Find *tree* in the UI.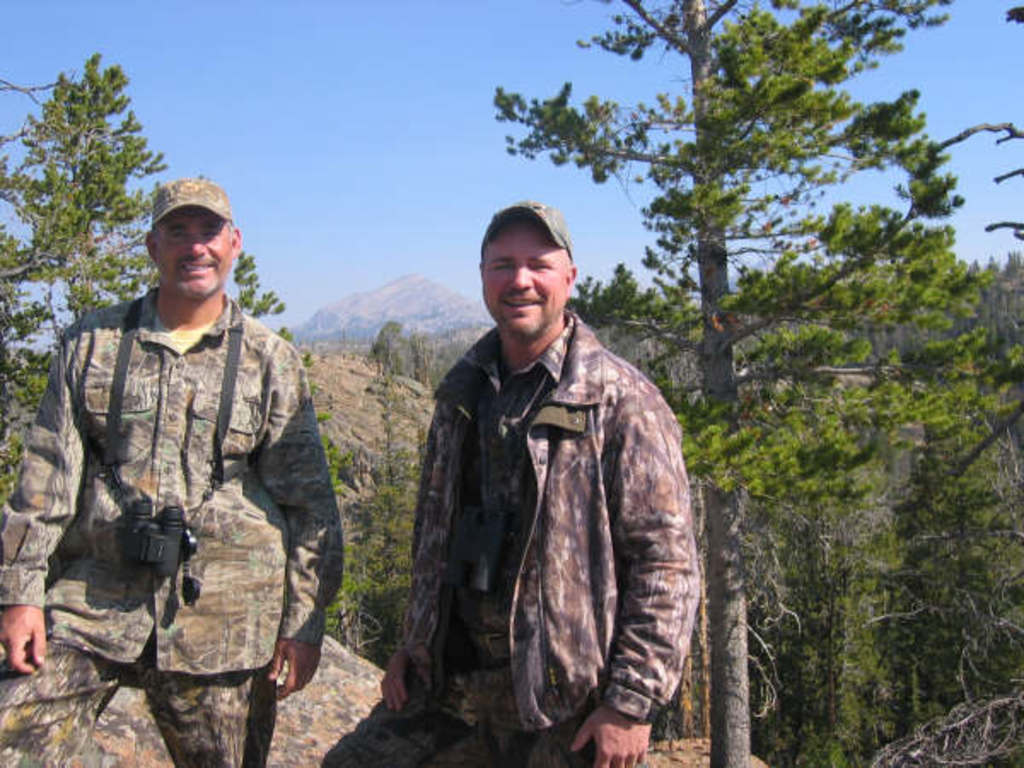
UI element at <bbox>476, 0, 998, 766</bbox>.
